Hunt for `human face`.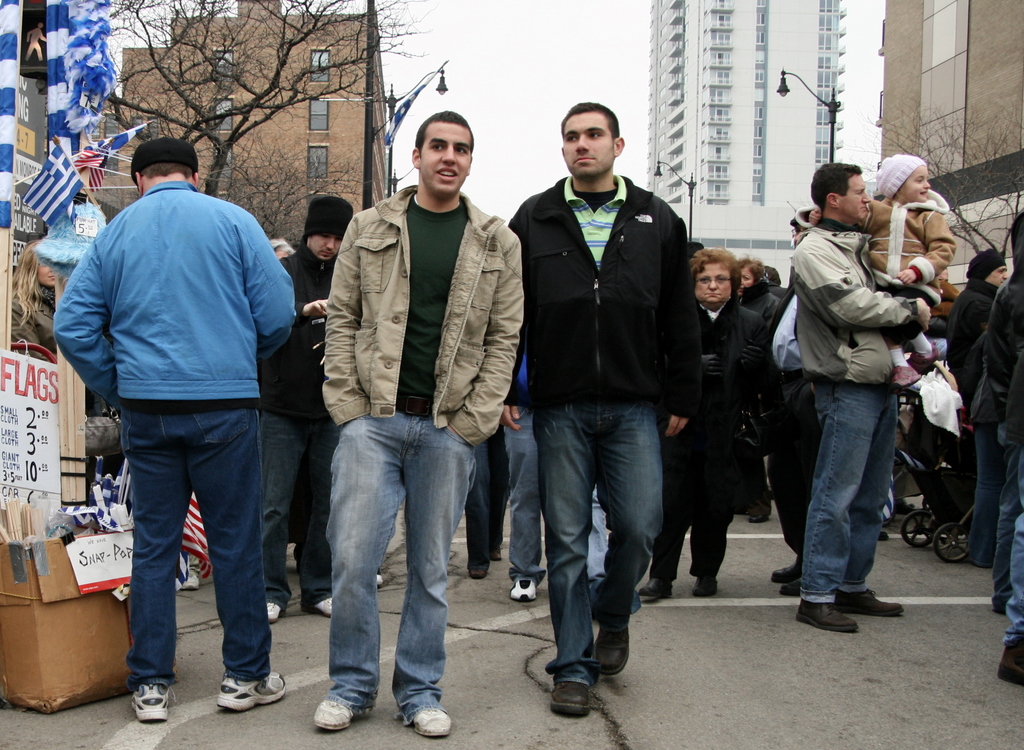
Hunted down at select_region(901, 165, 932, 202).
